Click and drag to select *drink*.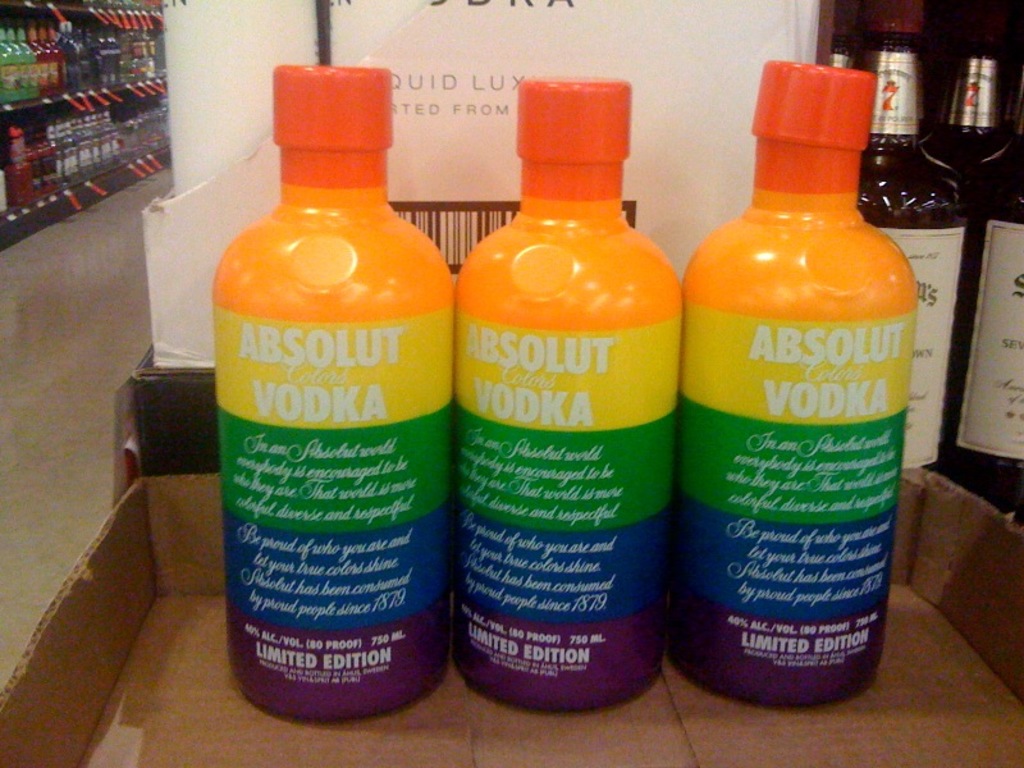
Selection: detection(951, 78, 1023, 527).
